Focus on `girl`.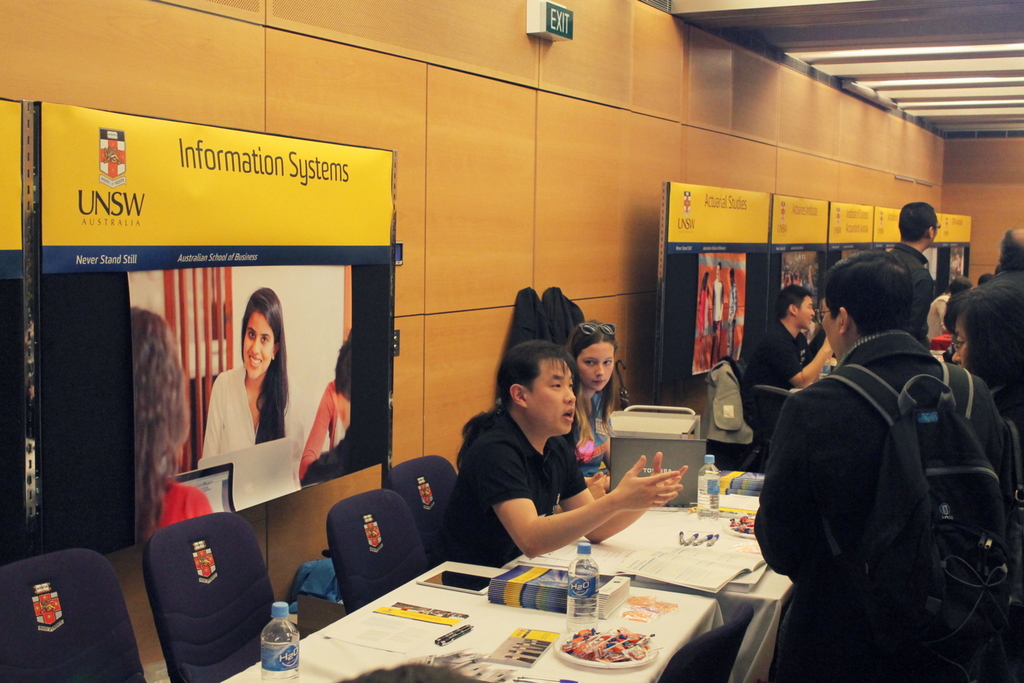
Focused at x1=207, y1=280, x2=292, y2=460.
